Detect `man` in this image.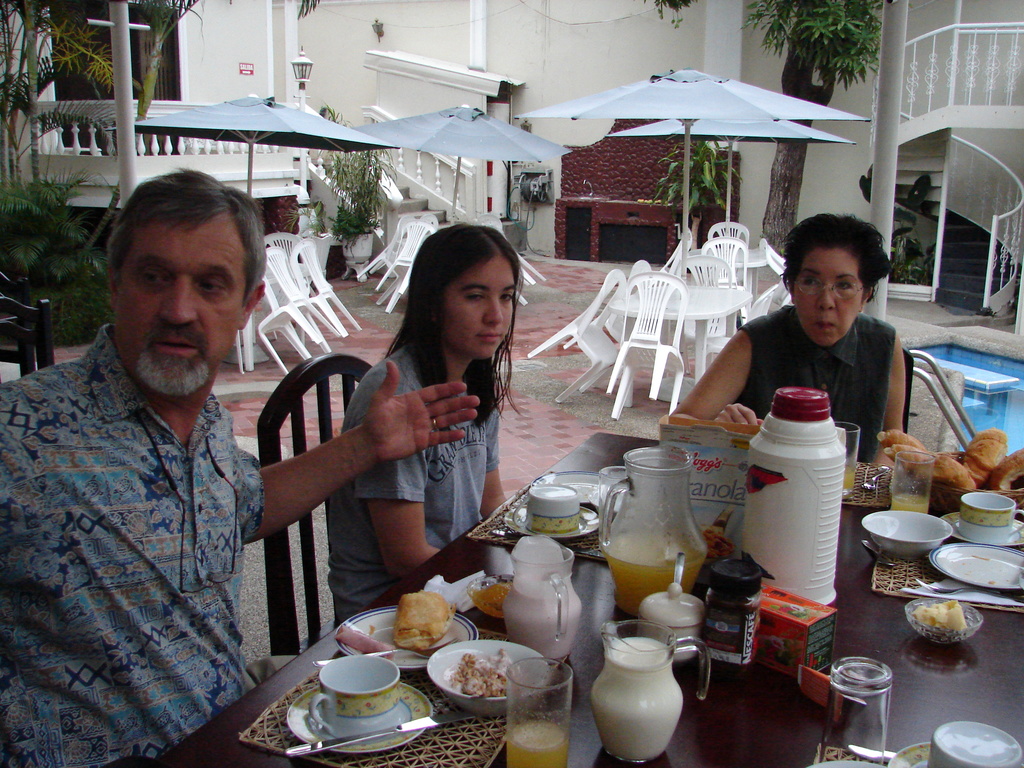
Detection: 0:173:483:767.
